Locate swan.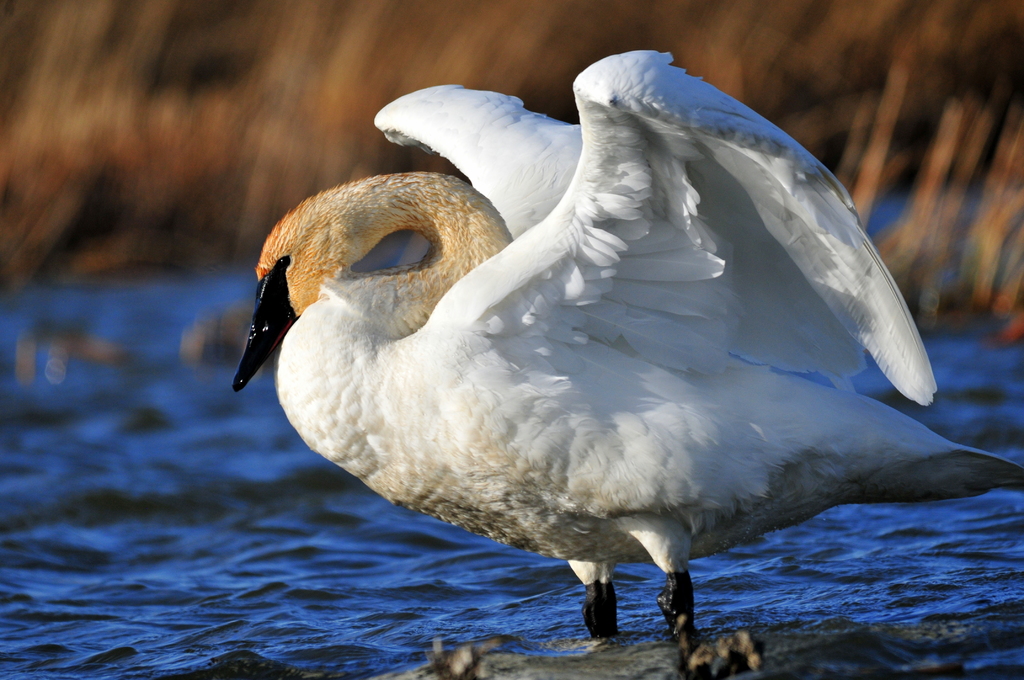
Bounding box: rect(272, 61, 1023, 665).
